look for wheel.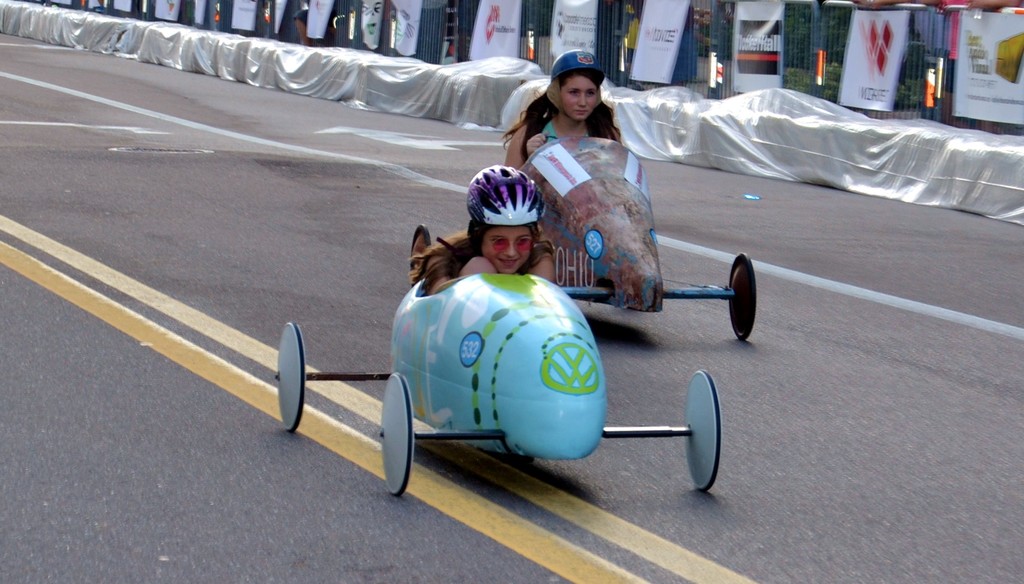
Found: {"x1": 722, "y1": 251, "x2": 757, "y2": 339}.
